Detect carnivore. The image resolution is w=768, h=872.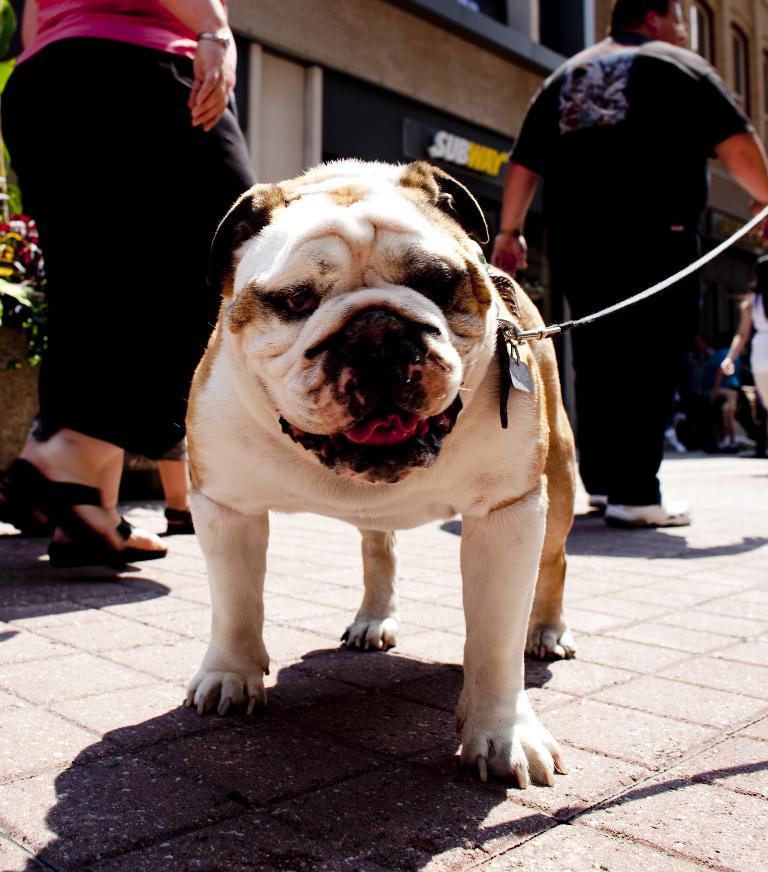
(x1=184, y1=156, x2=580, y2=791).
